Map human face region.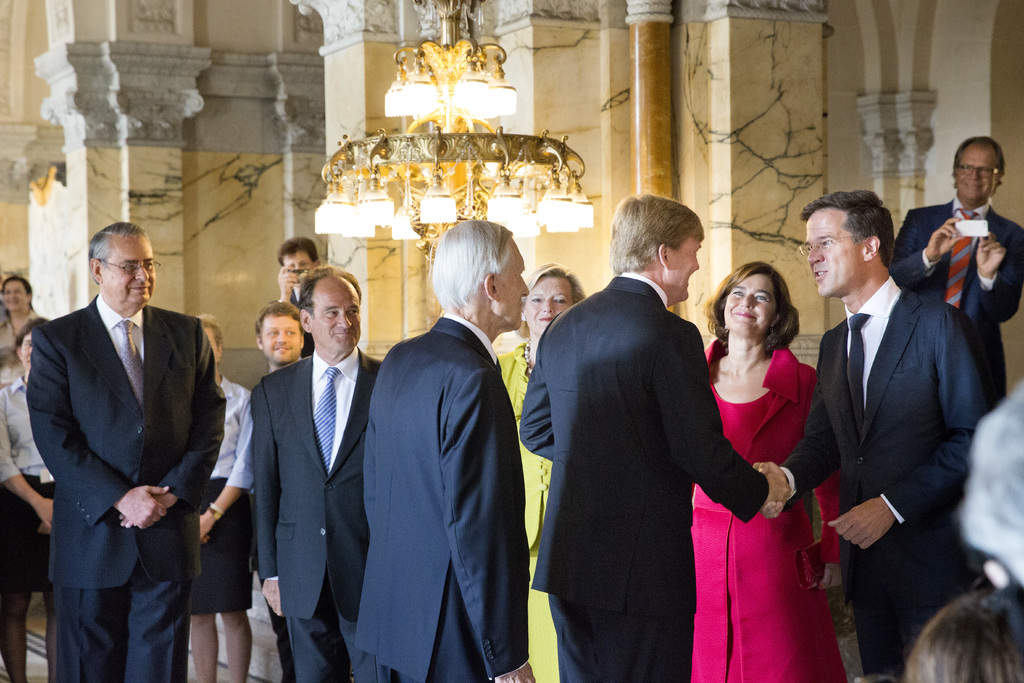
Mapped to l=259, t=317, r=303, b=364.
